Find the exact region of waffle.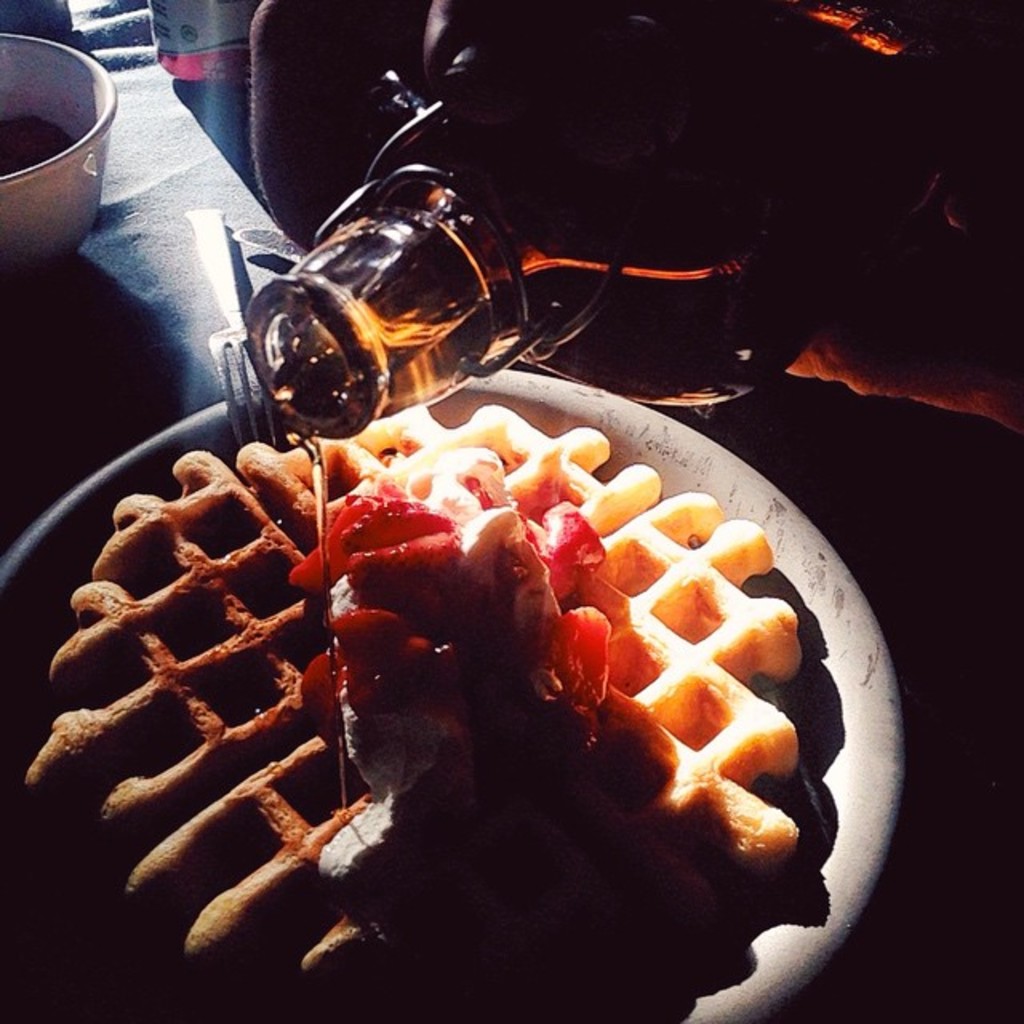
Exact region: <box>24,405,805,1022</box>.
